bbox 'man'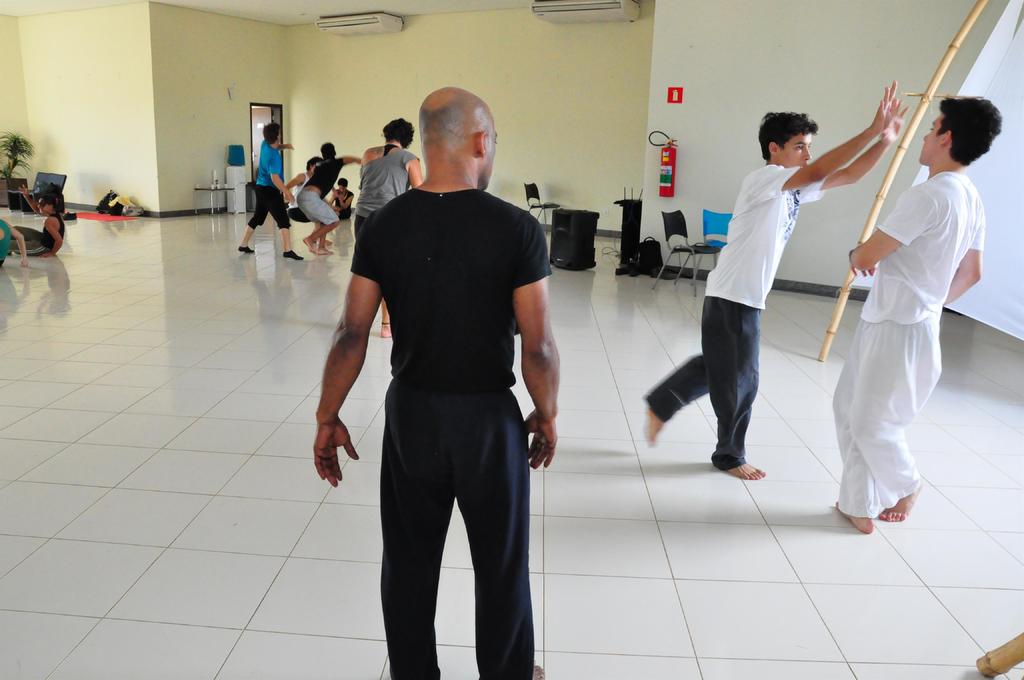
bbox(299, 140, 362, 255)
